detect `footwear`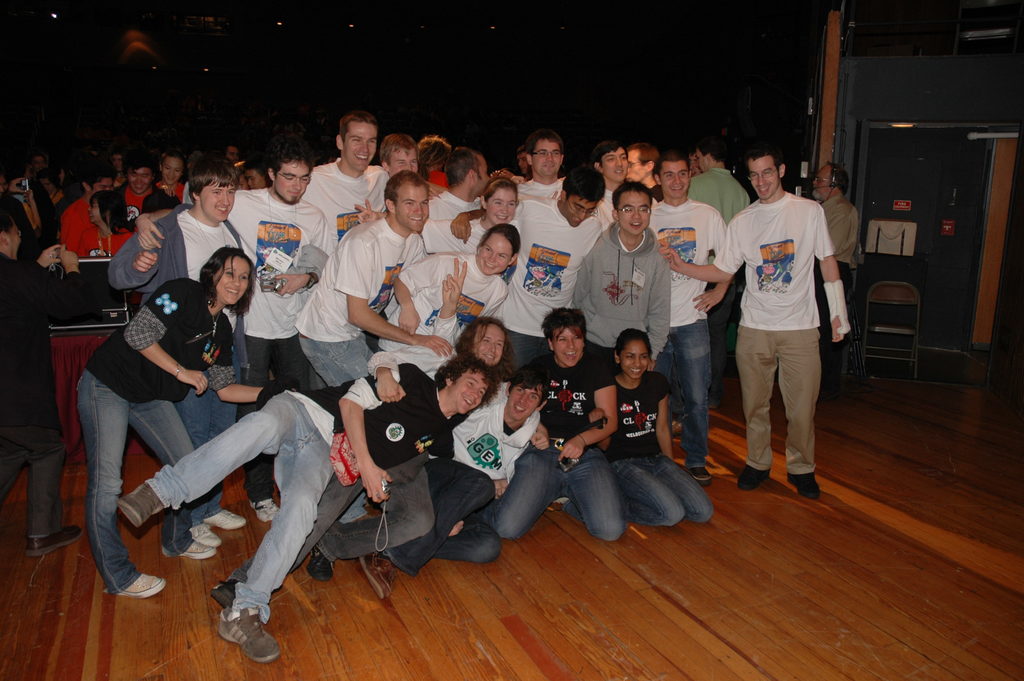
bbox=(113, 485, 166, 529)
